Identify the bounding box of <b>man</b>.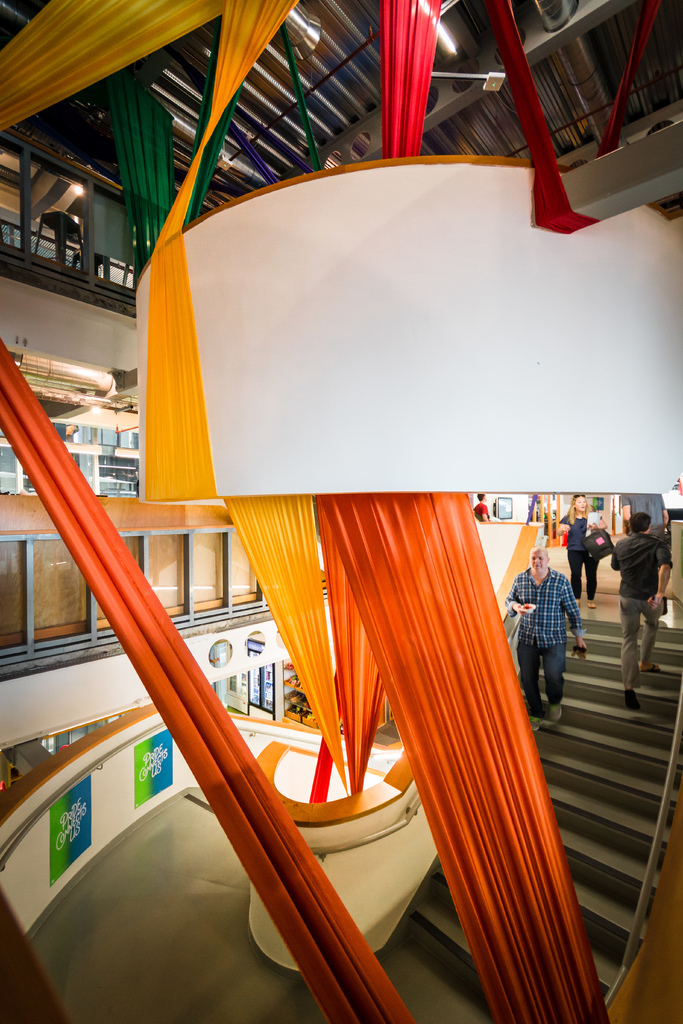
crop(611, 508, 670, 712).
